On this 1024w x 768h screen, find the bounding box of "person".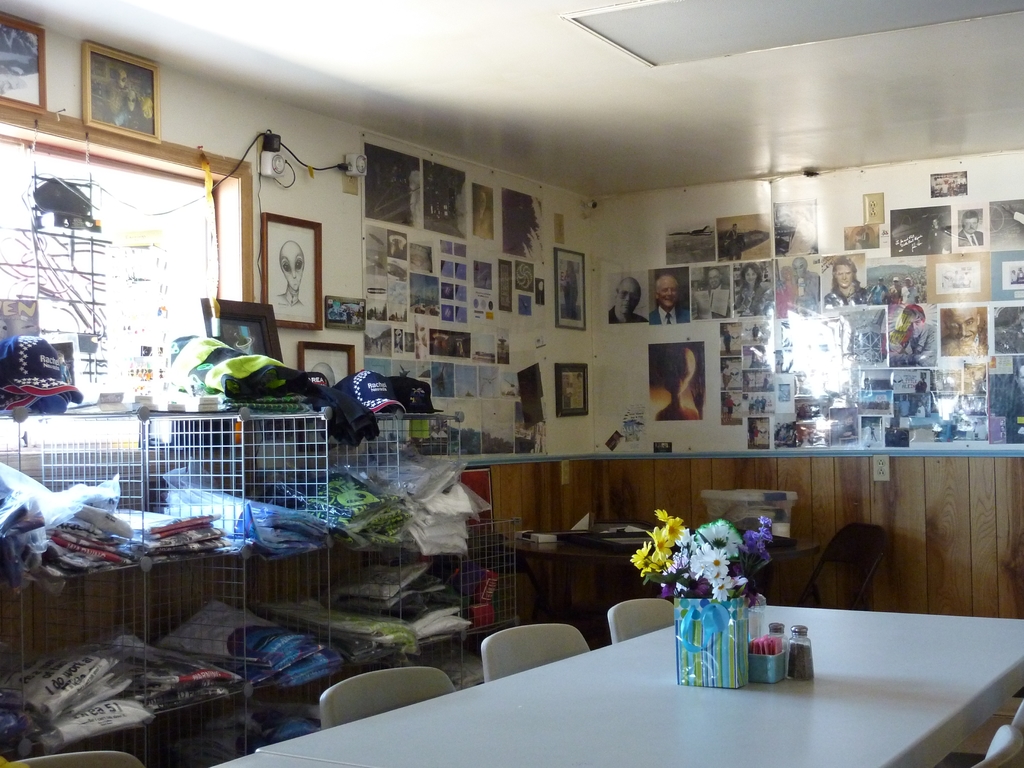
Bounding box: bbox=[753, 422, 764, 447].
